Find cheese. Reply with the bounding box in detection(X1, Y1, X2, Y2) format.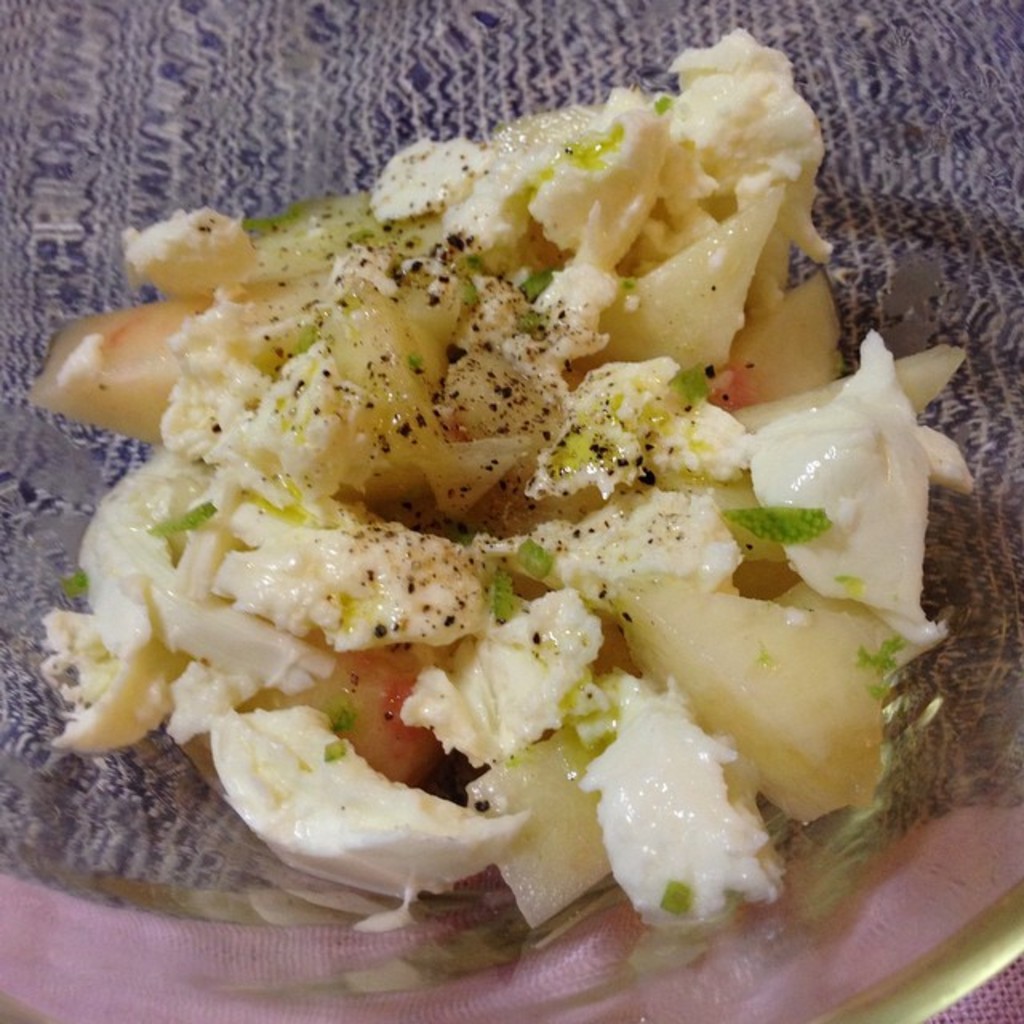
detection(203, 699, 536, 907).
